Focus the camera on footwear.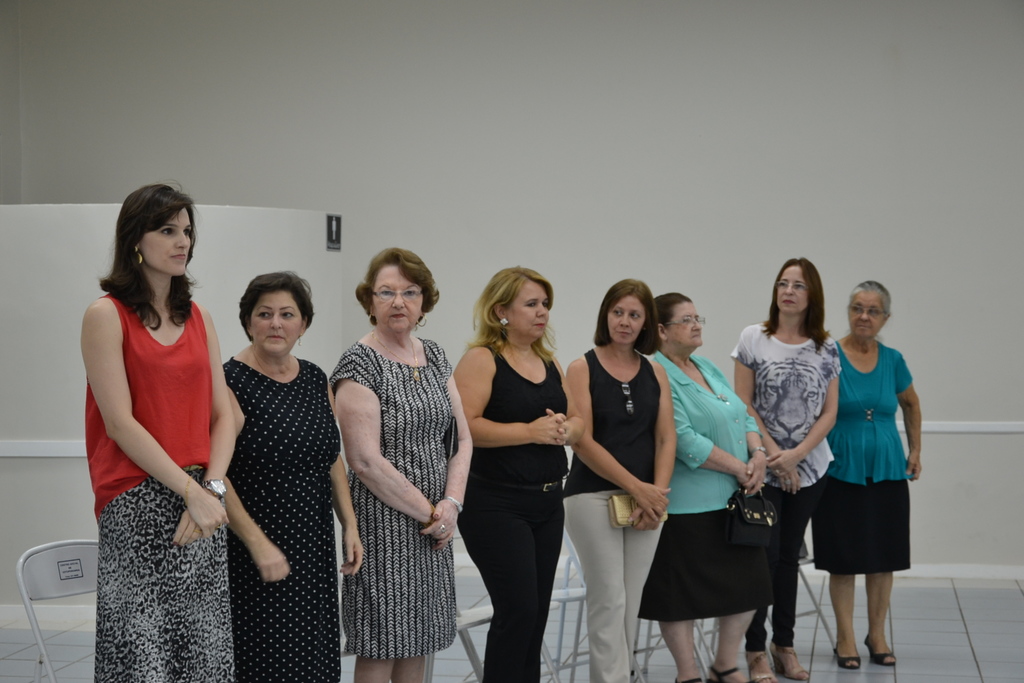
Focus region: region(836, 639, 858, 673).
